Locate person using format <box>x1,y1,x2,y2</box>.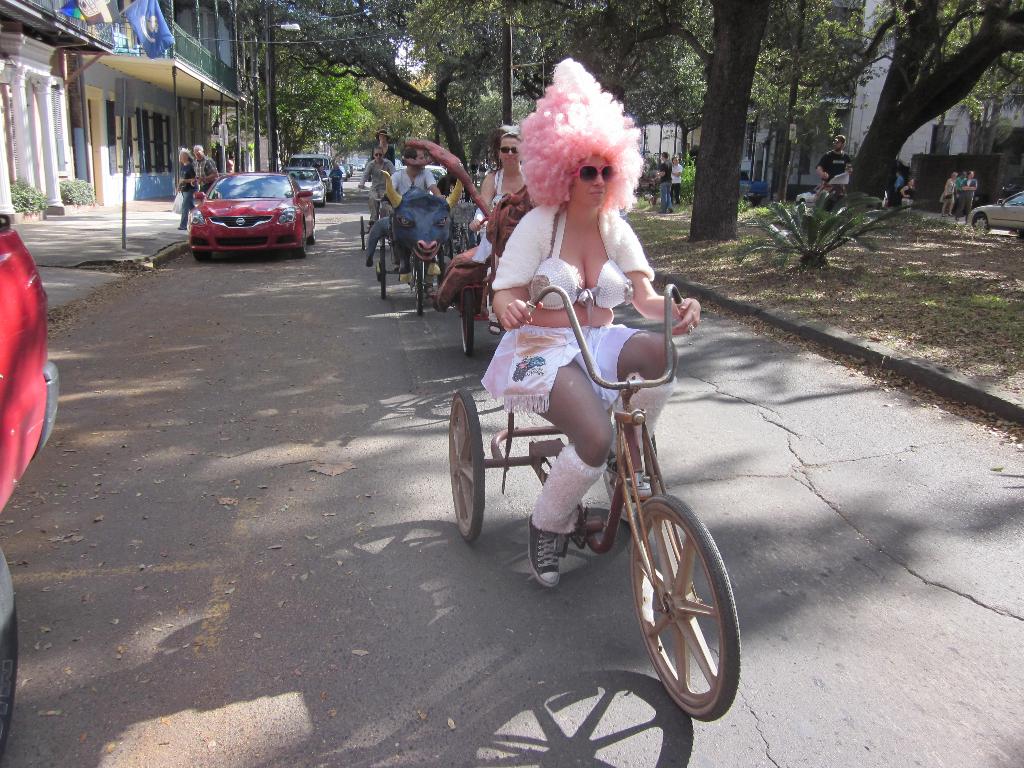
<box>480,92,700,676</box>.
